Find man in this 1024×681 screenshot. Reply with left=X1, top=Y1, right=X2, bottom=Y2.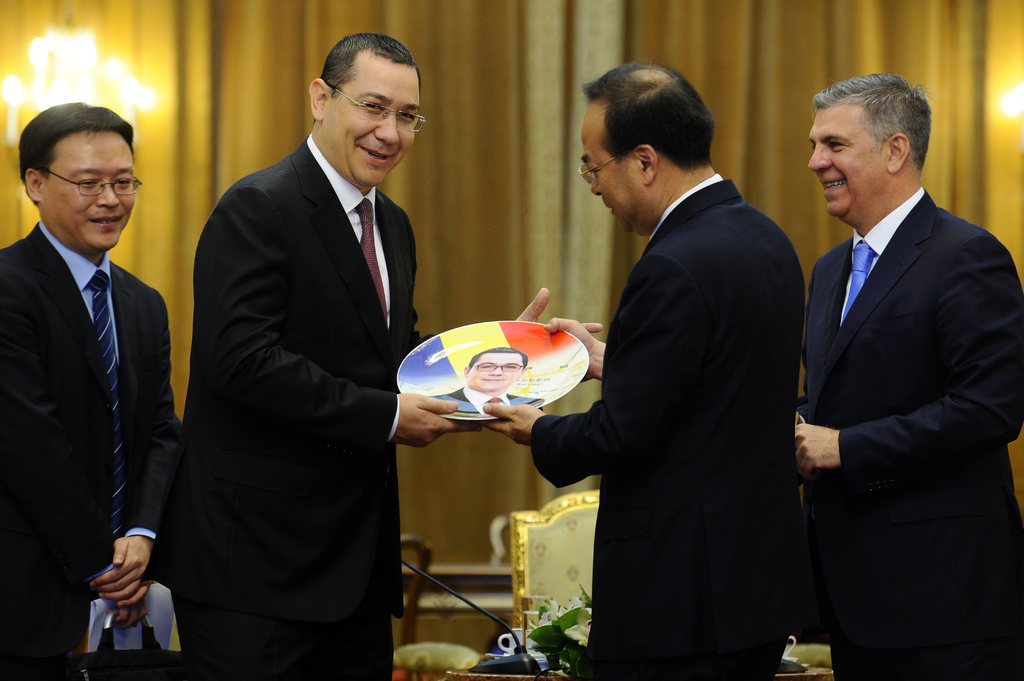
left=4, top=76, right=189, bottom=676.
